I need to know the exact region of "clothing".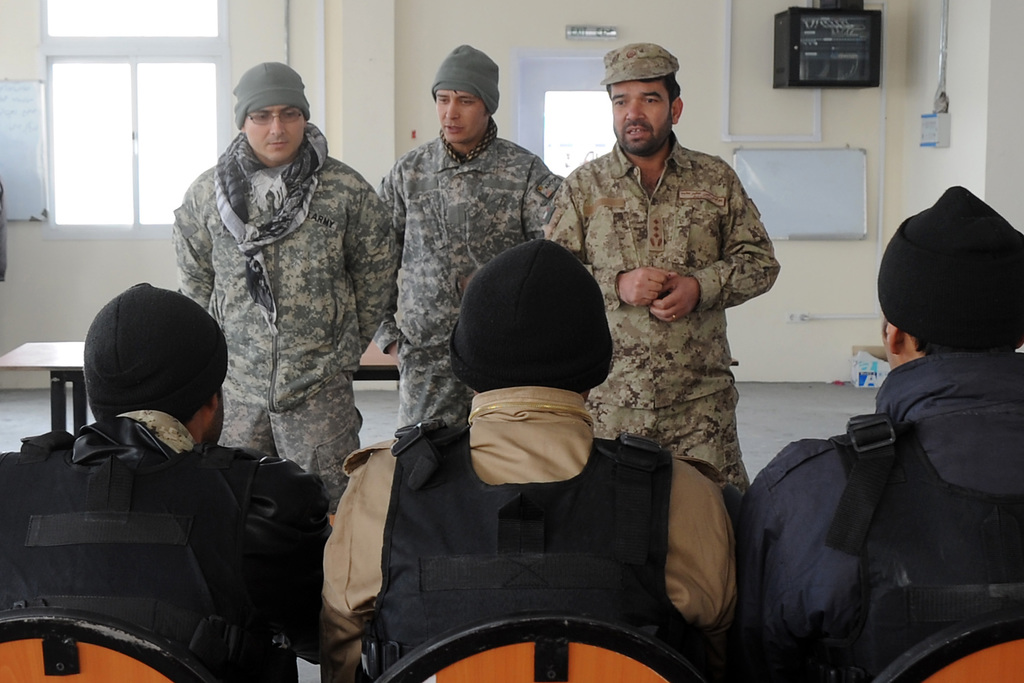
Region: detection(875, 183, 1023, 349).
